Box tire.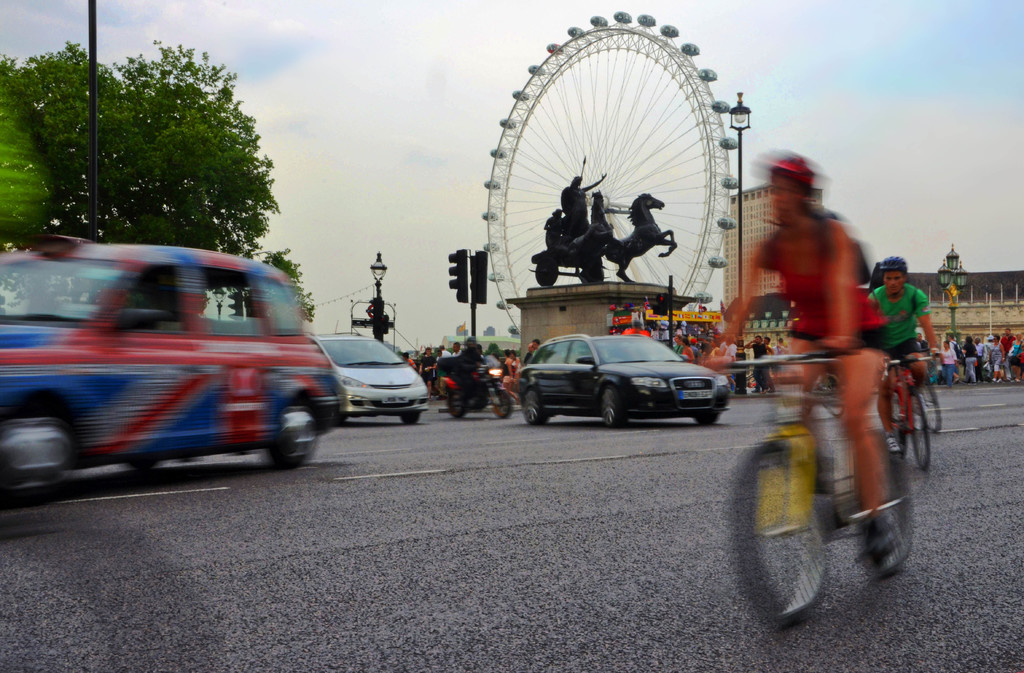
476/380/492/412.
